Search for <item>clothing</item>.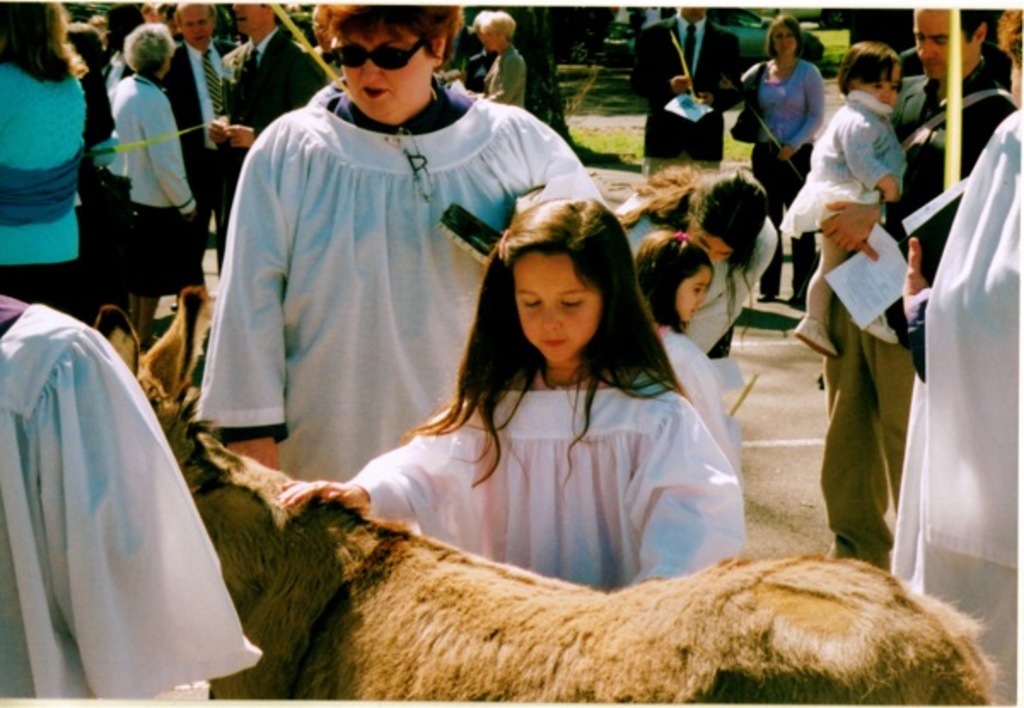
Found at [x1=22, y1=300, x2=253, y2=691].
